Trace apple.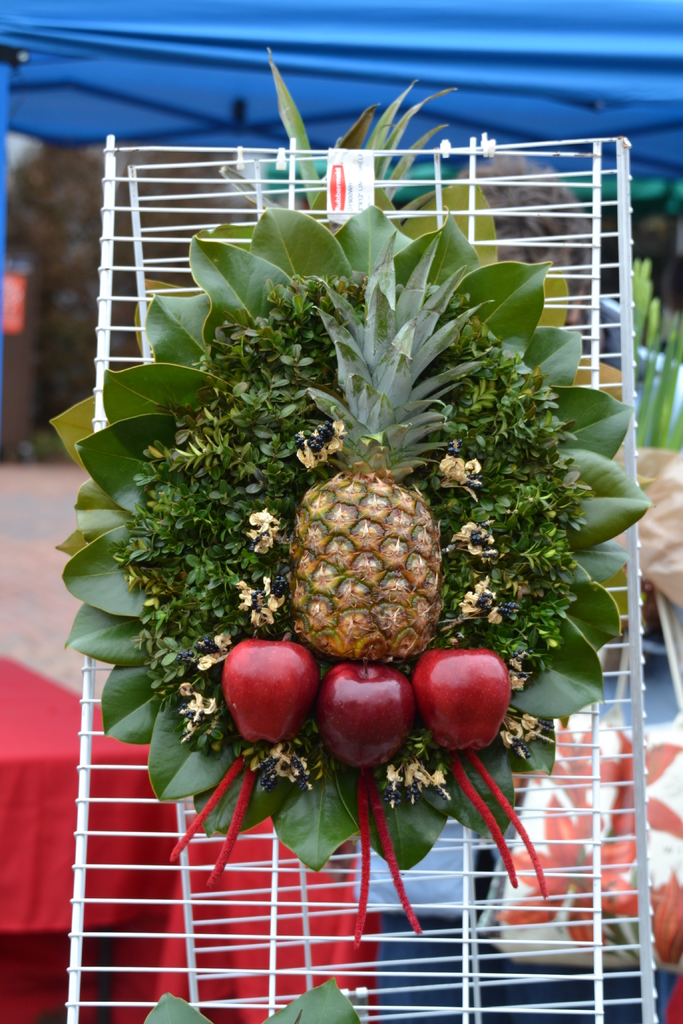
Traced to l=320, t=659, r=415, b=771.
